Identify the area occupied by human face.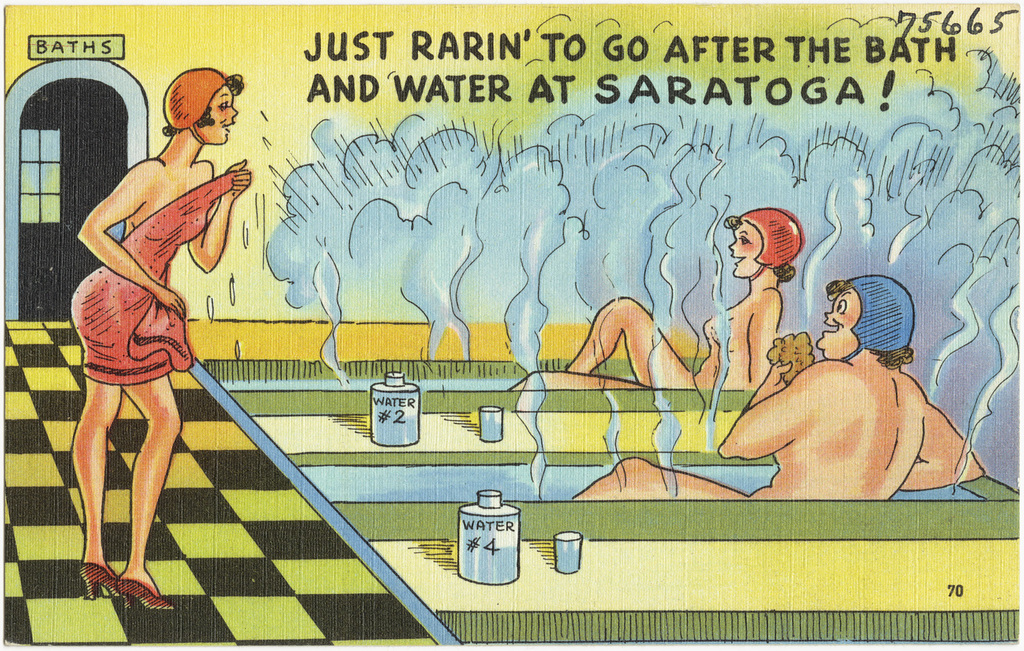
Area: rect(190, 85, 236, 141).
